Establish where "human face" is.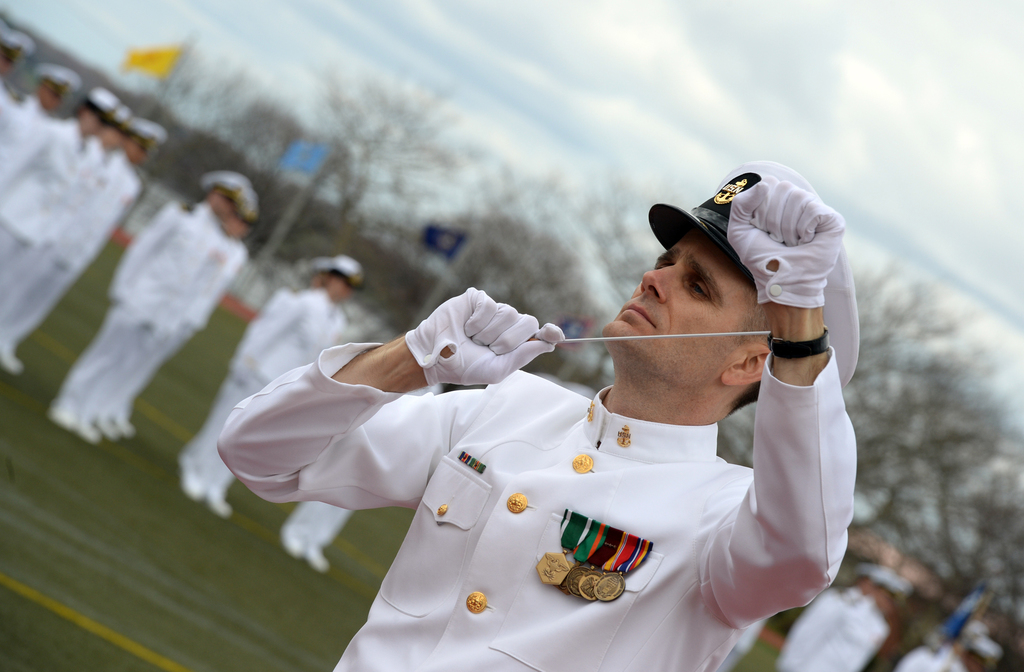
Established at rect(606, 225, 711, 378).
